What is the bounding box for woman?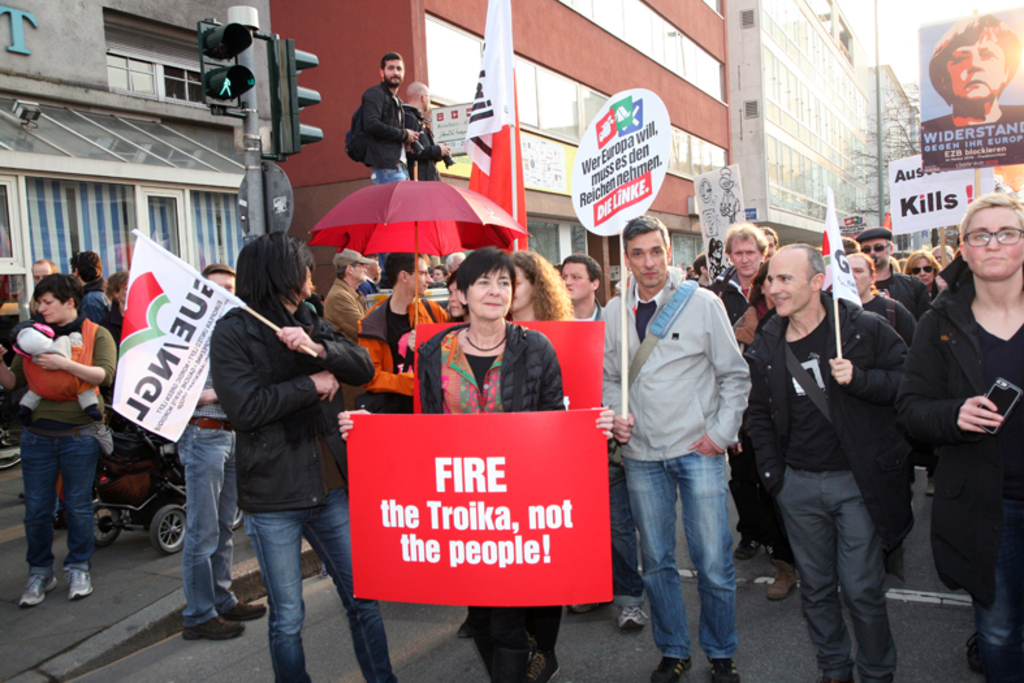
<region>0, 276, 113, 606</region>.
